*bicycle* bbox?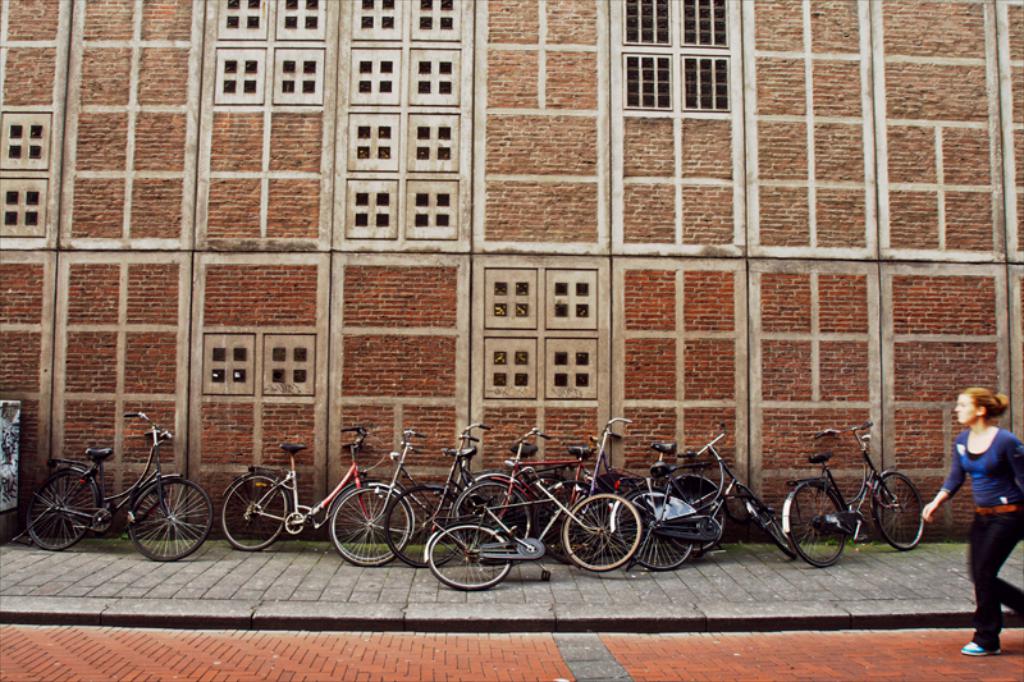
x1=614 y1=424 x2=794 y2=566
